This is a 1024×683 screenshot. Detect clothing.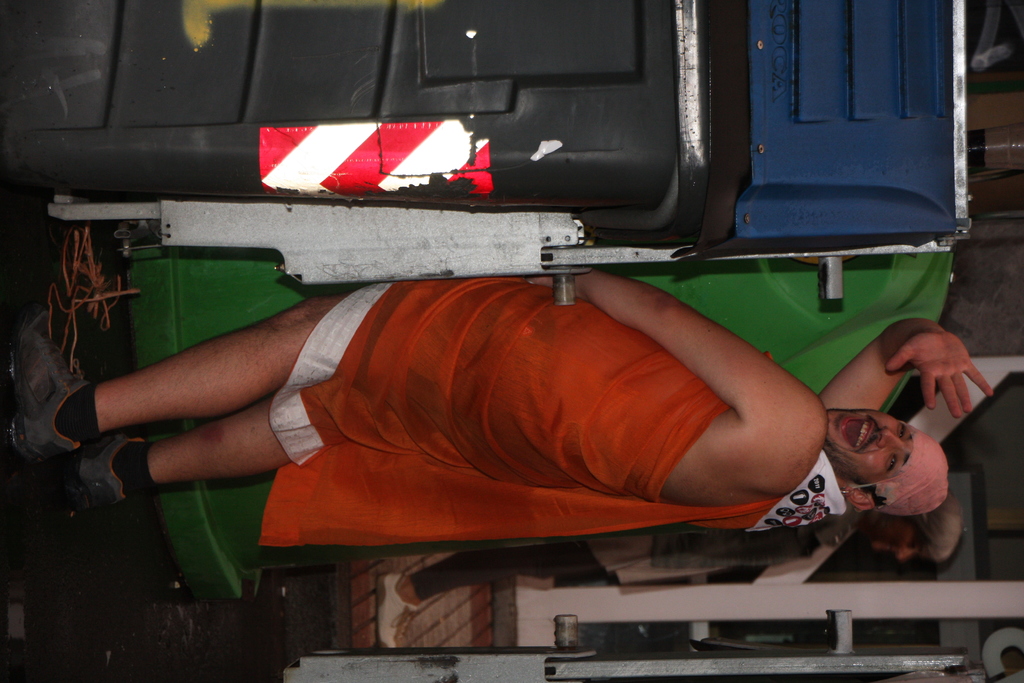
pyautogui.locateOnScreen(214, 232, 929, 573).
